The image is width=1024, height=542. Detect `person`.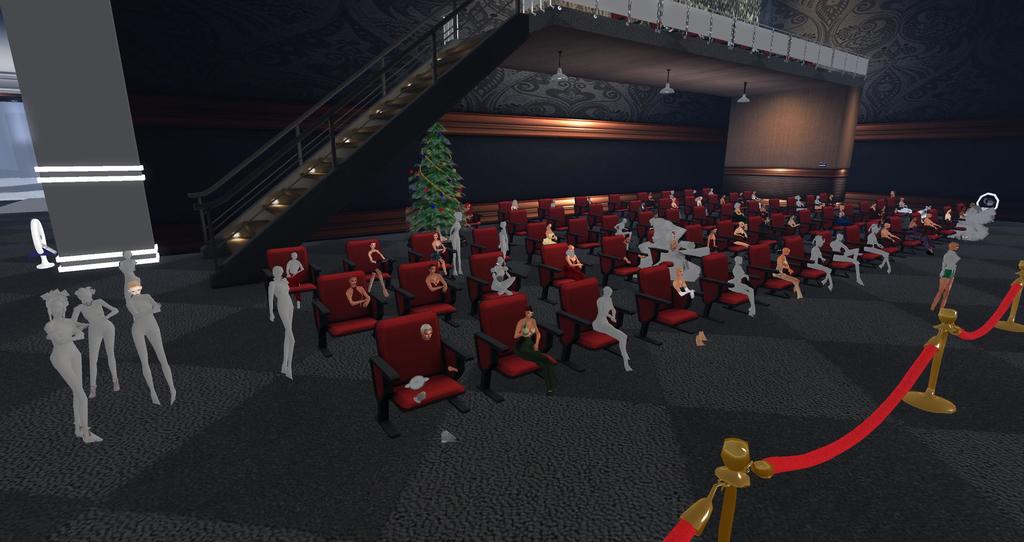
Detection: {"left": 771, "top": 248, "right": 803, "bottom": 300}.
